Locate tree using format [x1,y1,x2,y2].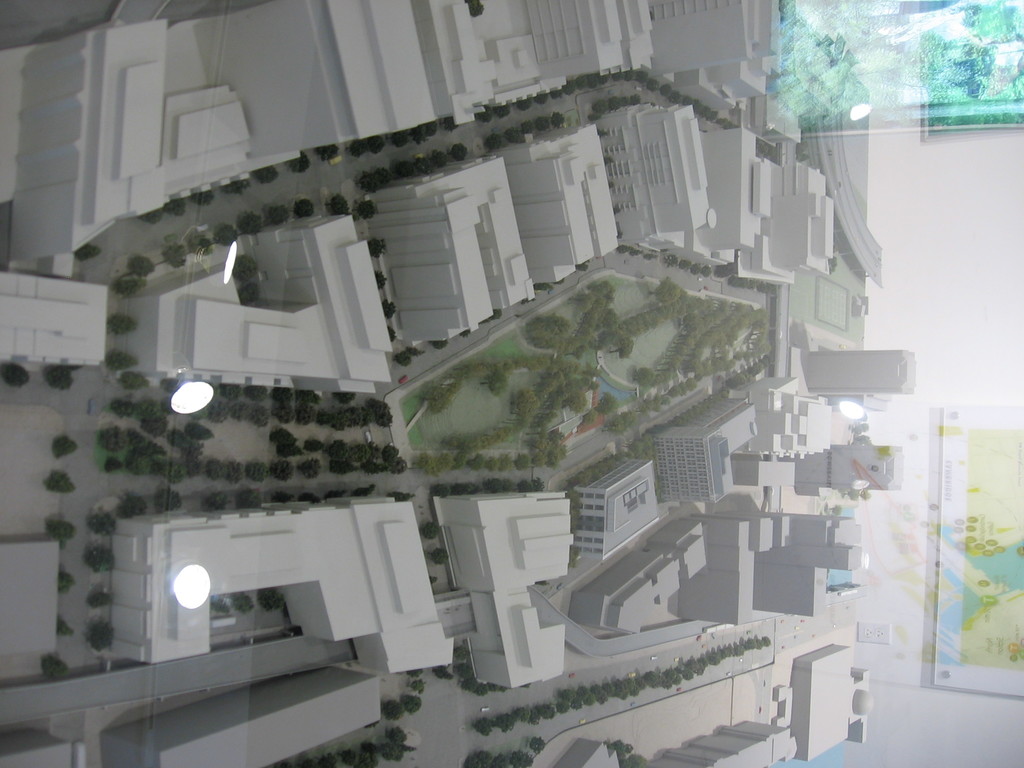
[103,457,124,471].
